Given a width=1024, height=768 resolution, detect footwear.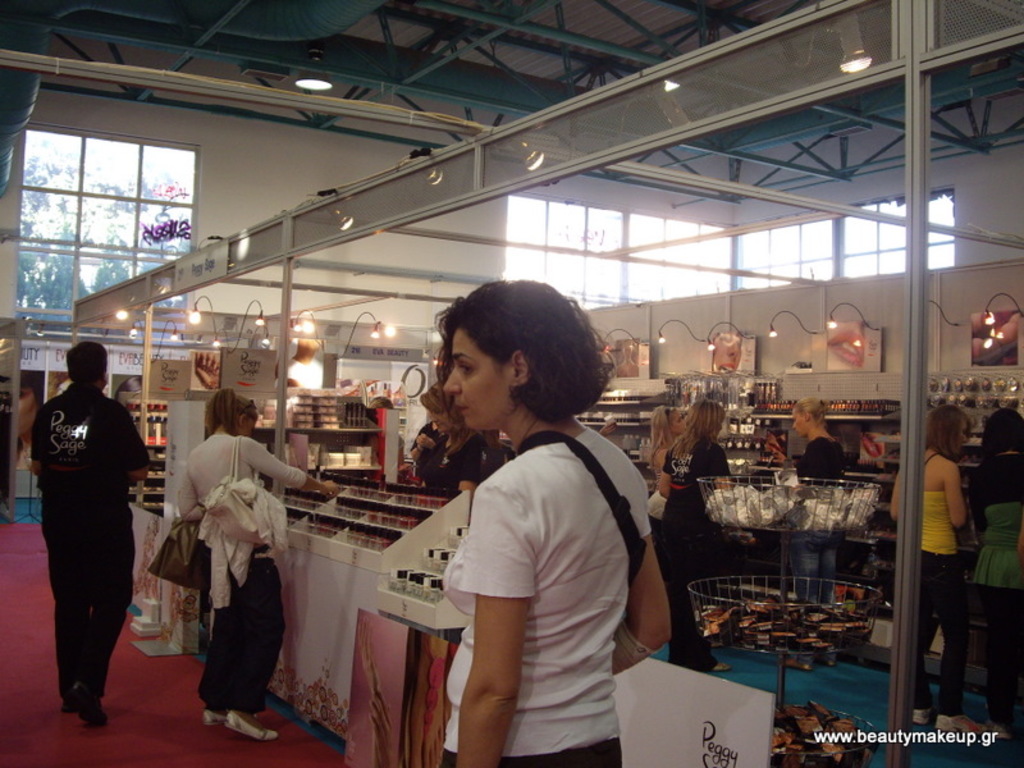
{"left": 228, "top": 708, "right": 280, "bottom": 745}.
